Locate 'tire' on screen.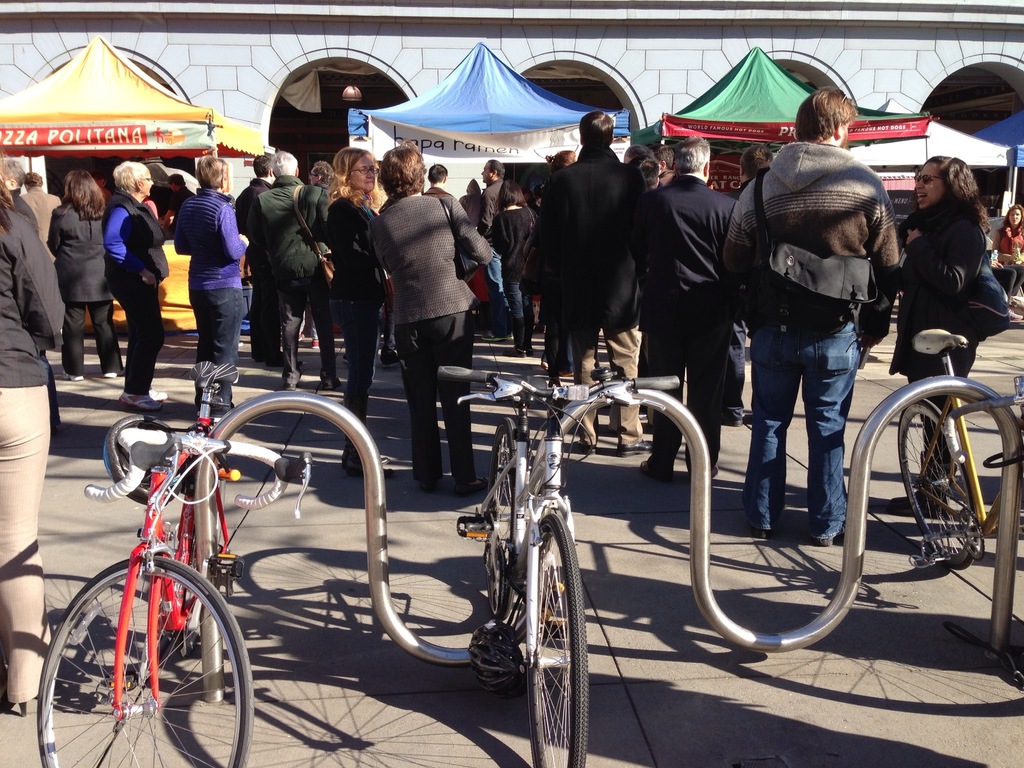
On screen at <box>898,396,997,568</box>.
